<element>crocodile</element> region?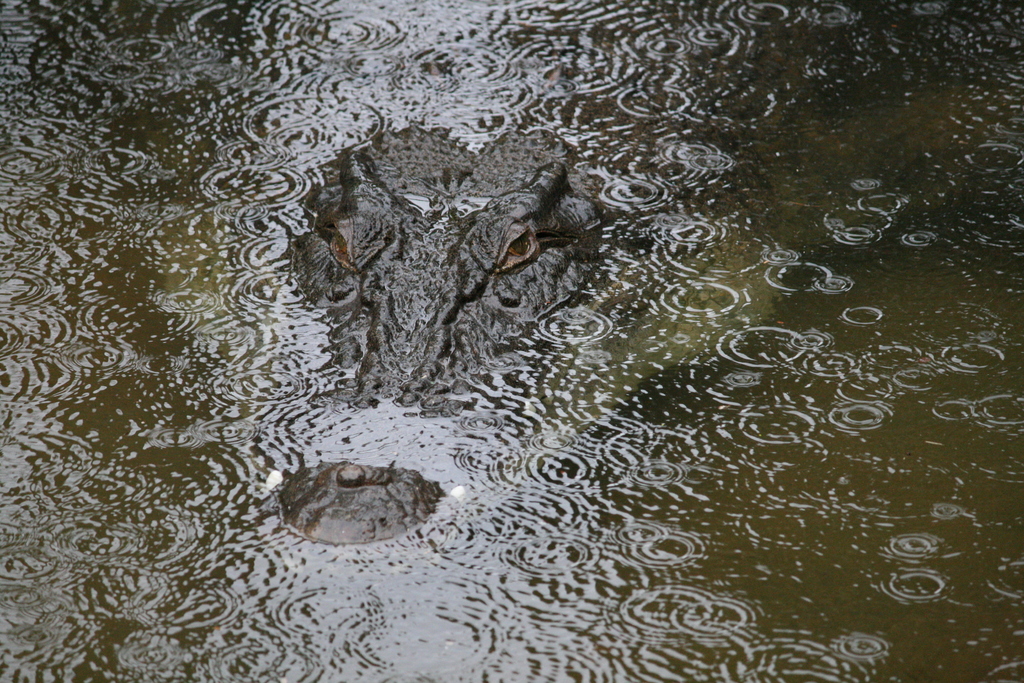
[left=268, top=131, right=610, bottom=548]
